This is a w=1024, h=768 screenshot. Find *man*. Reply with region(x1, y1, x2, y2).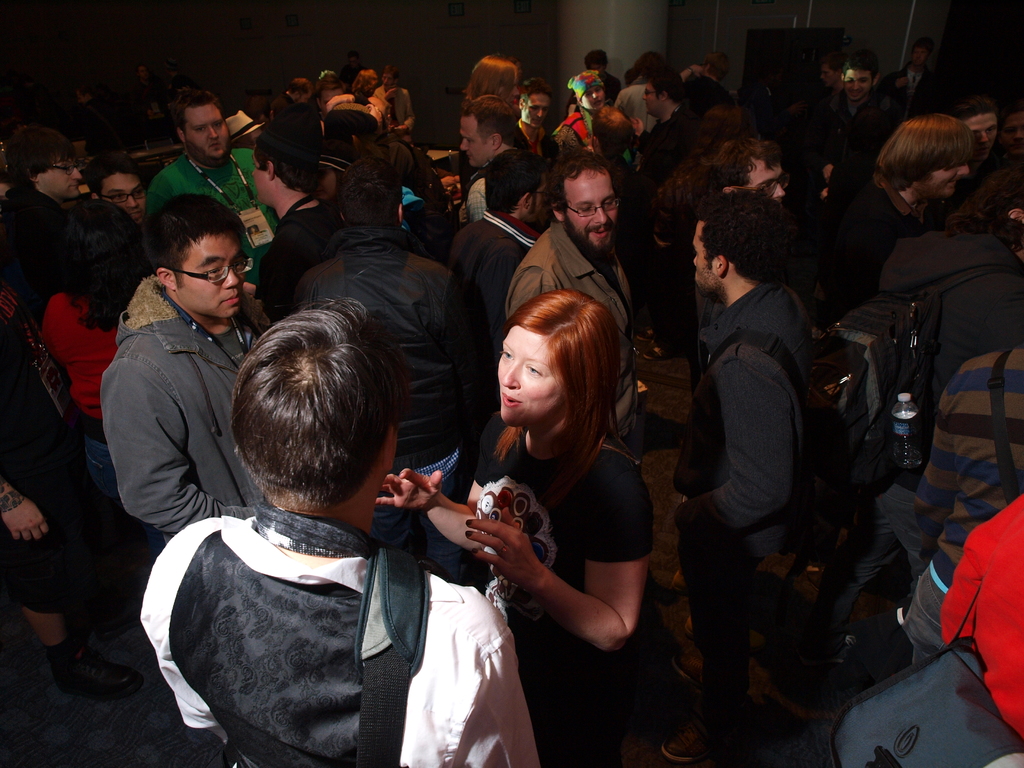
region(447, 150, 544, 297).
